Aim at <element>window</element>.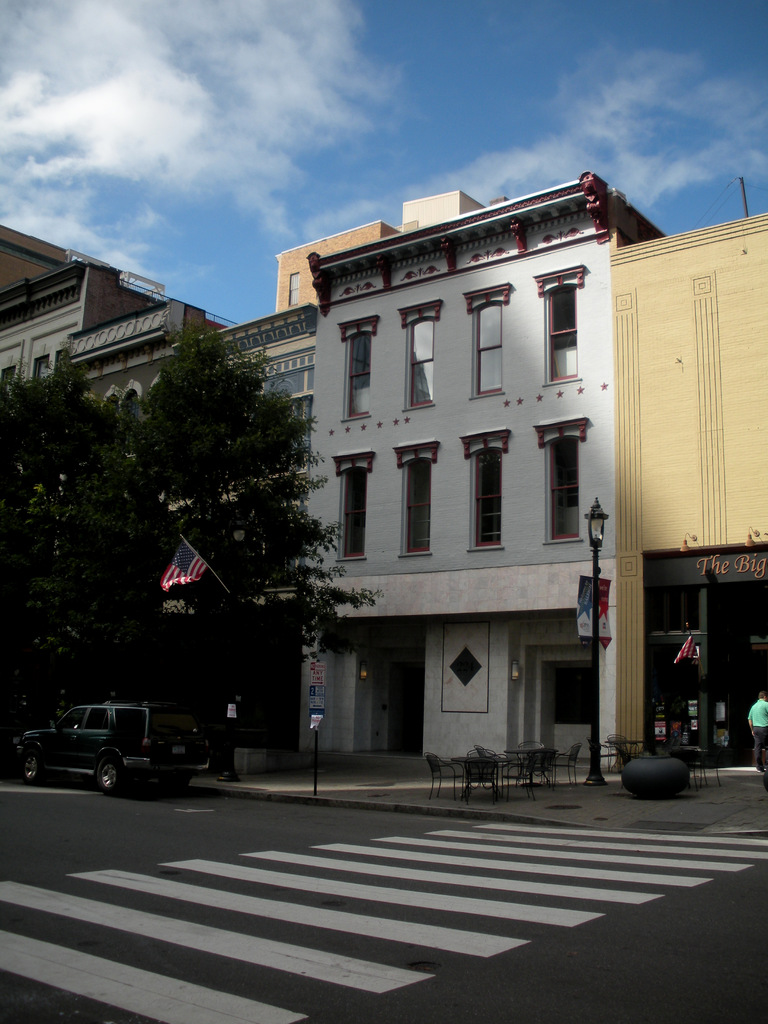
Aimed at left=112, top=708, right=143, bottom=737.
